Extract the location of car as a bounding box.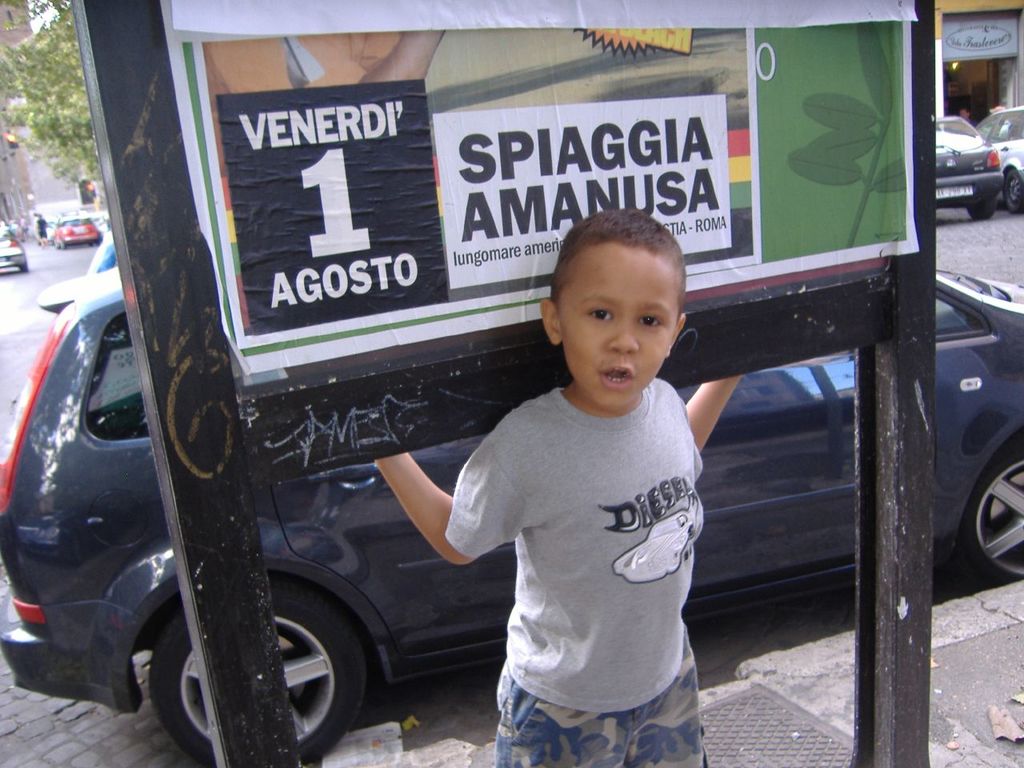
crop(0, 210, 29, 274).
